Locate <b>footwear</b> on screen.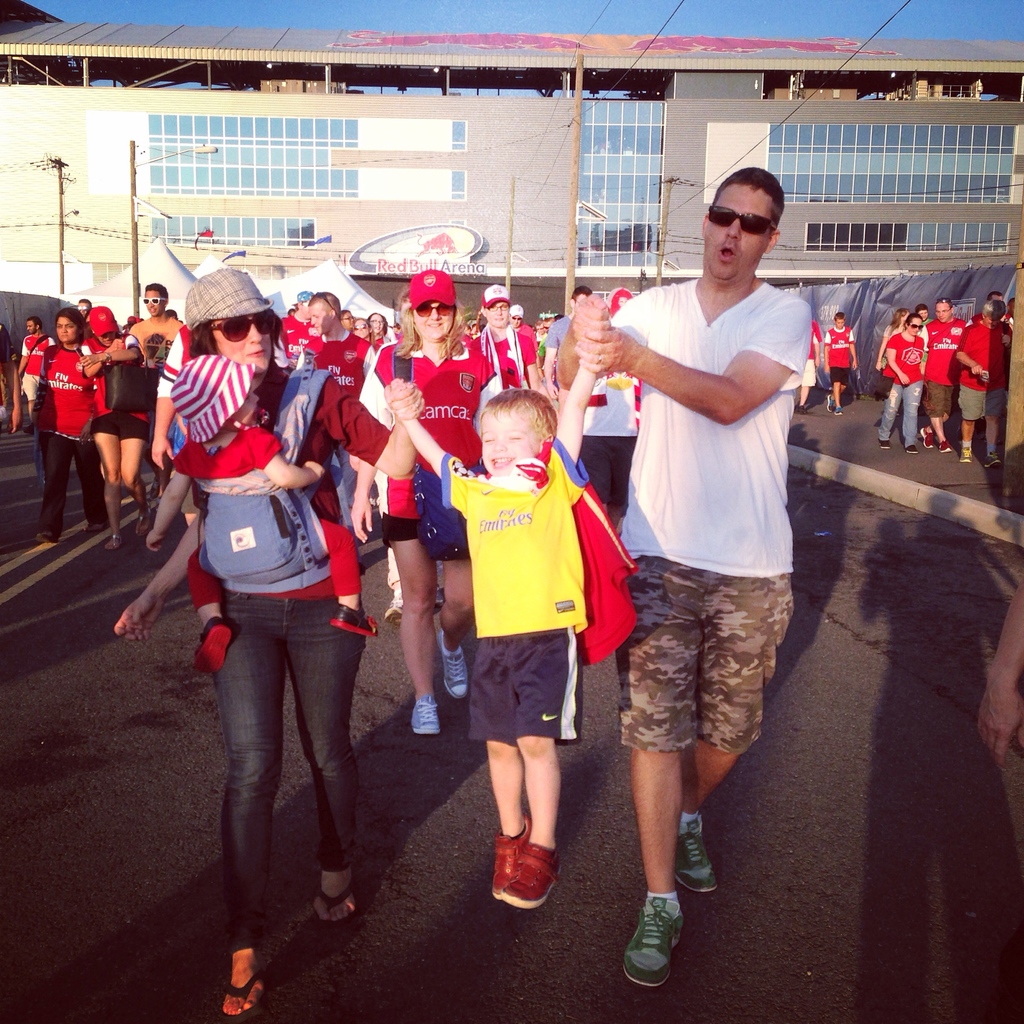
On screen at crop(958, 449, 968, 462).
